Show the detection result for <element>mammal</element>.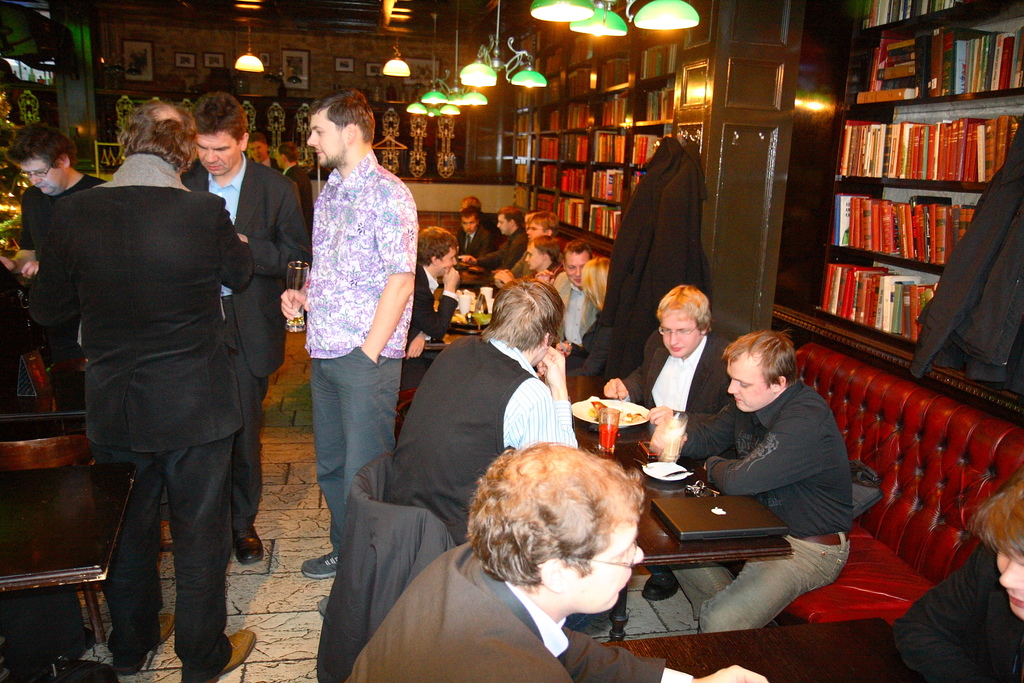
(678, 329, 854, 634).
